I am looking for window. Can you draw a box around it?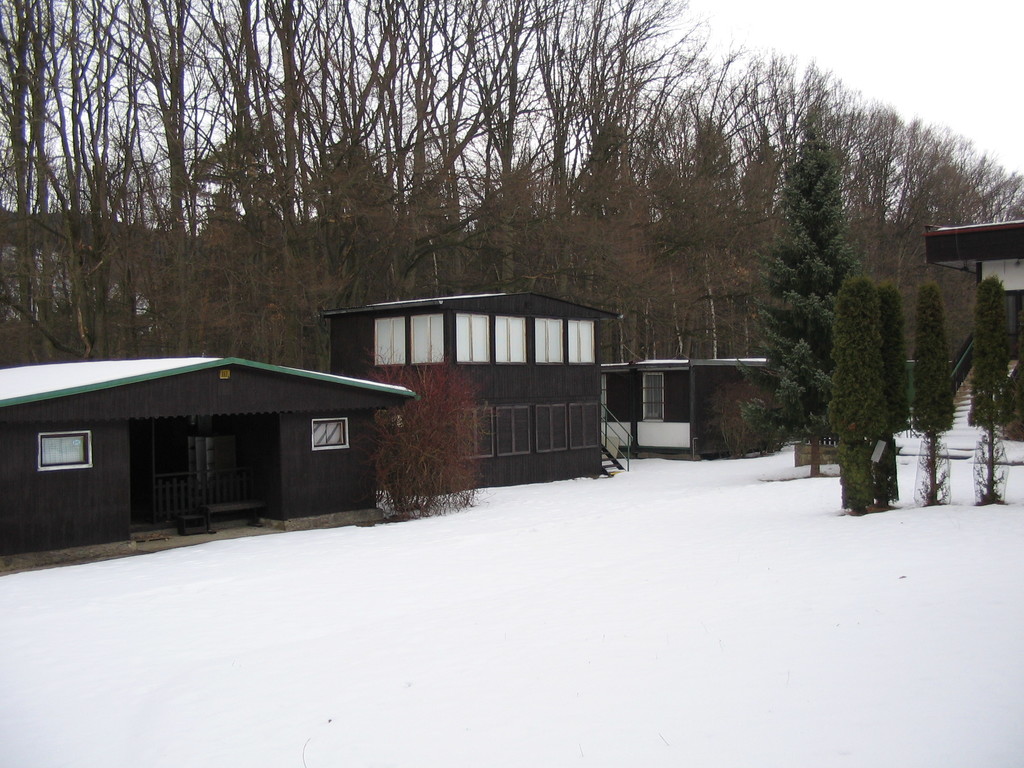
Sure, the bounding box is box(535, 403, 570, 452).
